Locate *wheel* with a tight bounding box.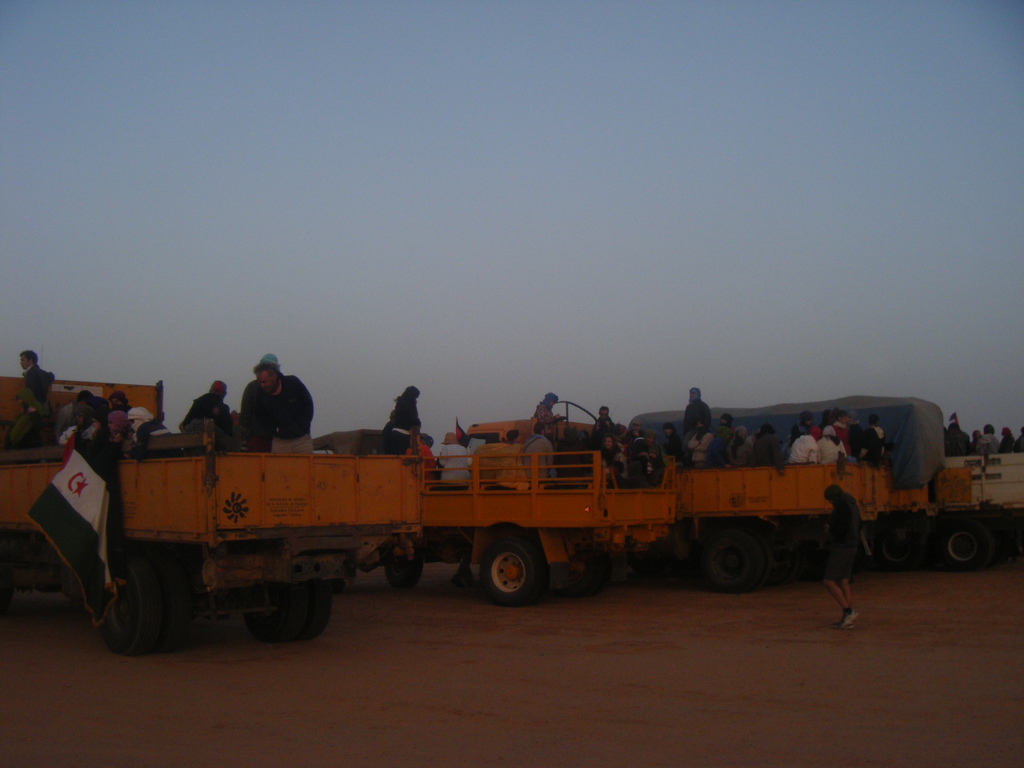
x1=874, y1=520, x2=923, y2=570.
